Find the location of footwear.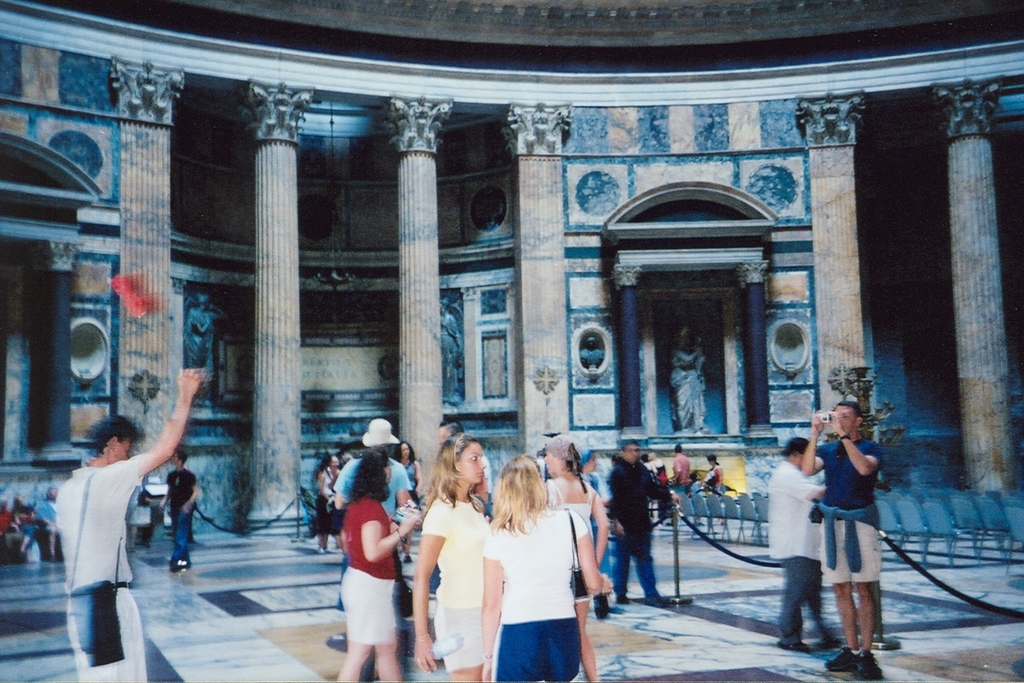
Location: left=776, top=637, right=810, bottom=658.
